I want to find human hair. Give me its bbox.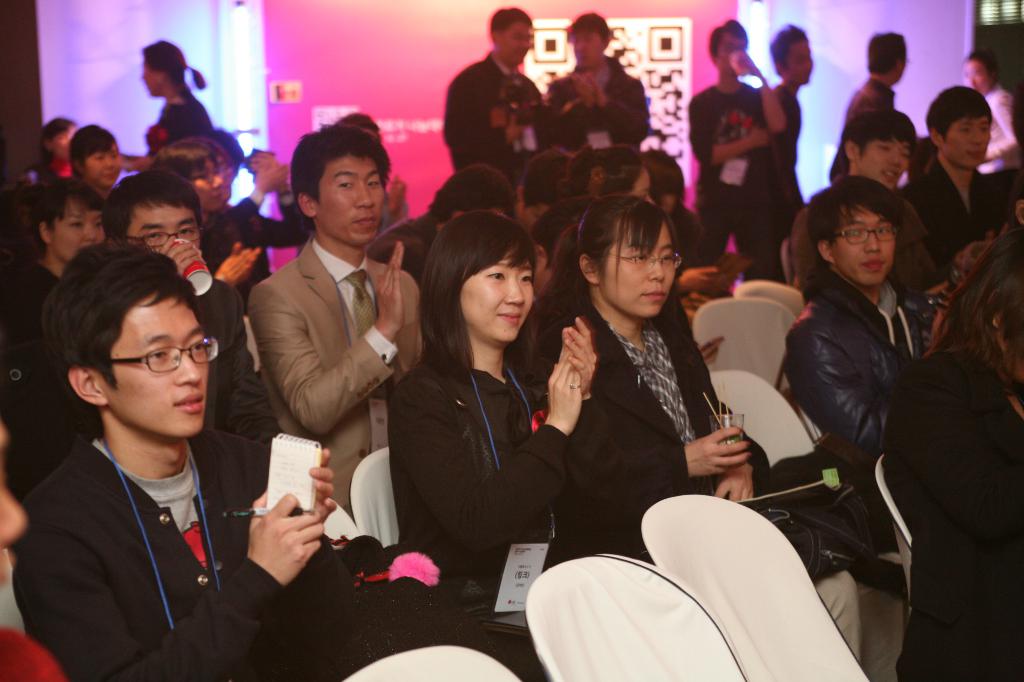
x1=711, y1=17, x2=748, y2=58.
